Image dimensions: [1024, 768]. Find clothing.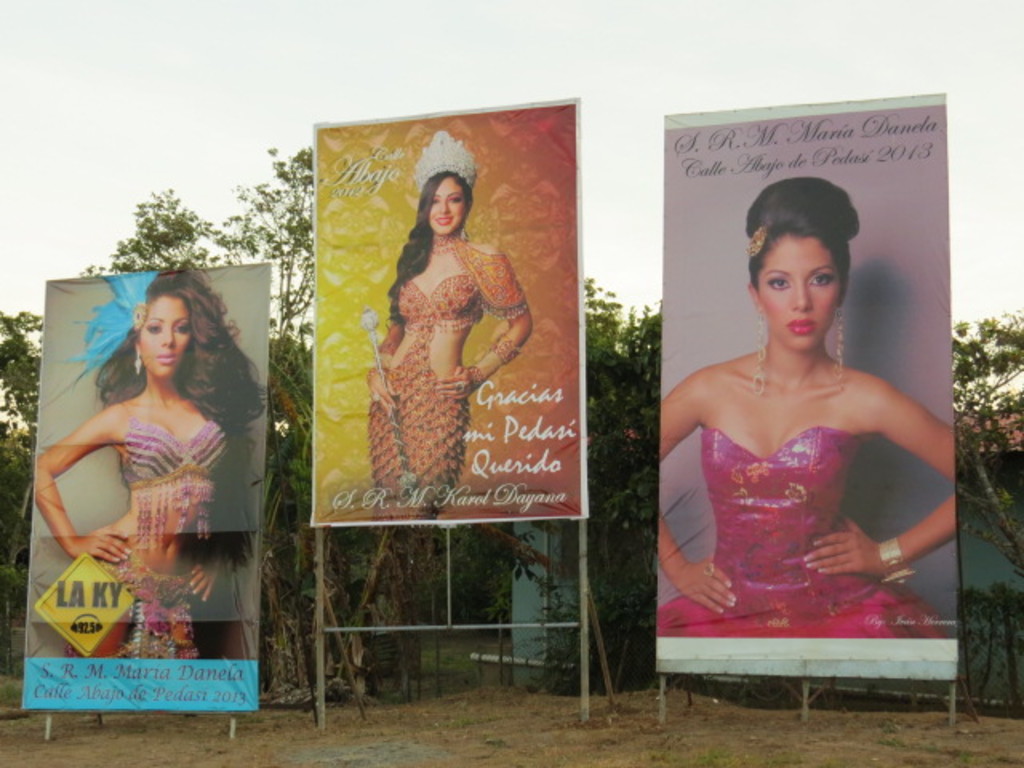
left=64, top=398, right=227, bottom=658.
